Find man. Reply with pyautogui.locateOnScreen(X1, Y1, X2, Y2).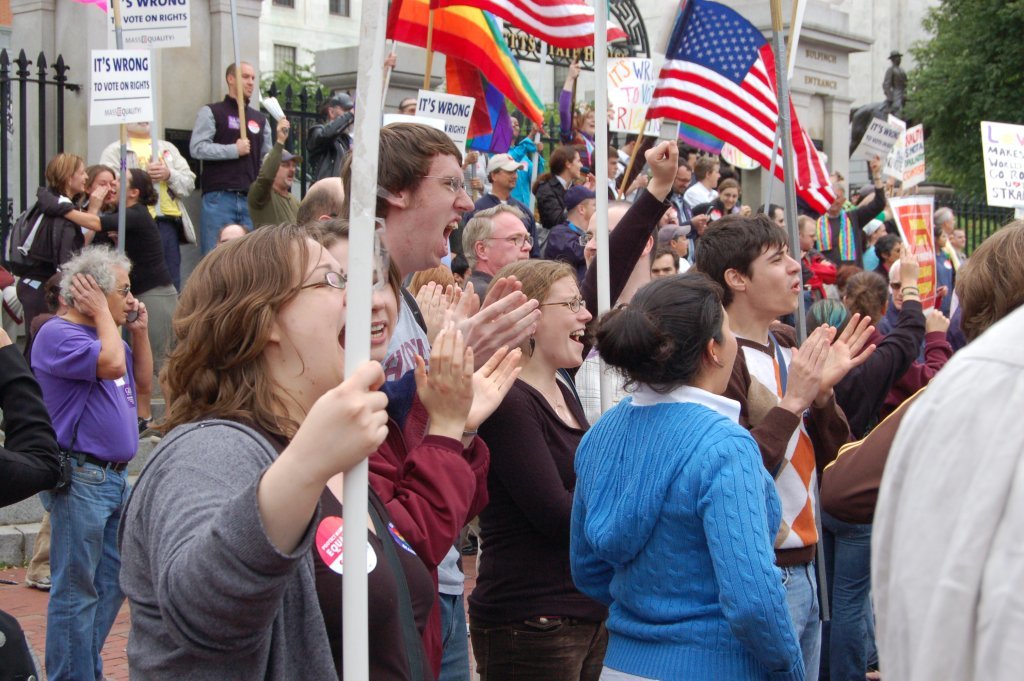
pyautogui.locateOnScreen(792, 212, 821, 258).
